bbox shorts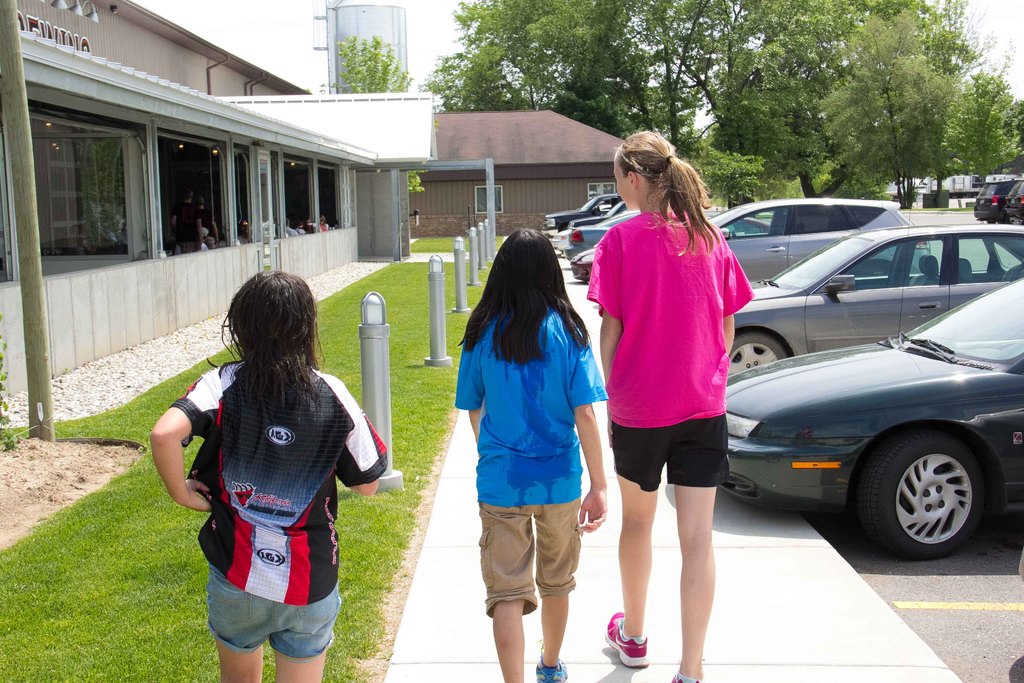
210:566:341:655
